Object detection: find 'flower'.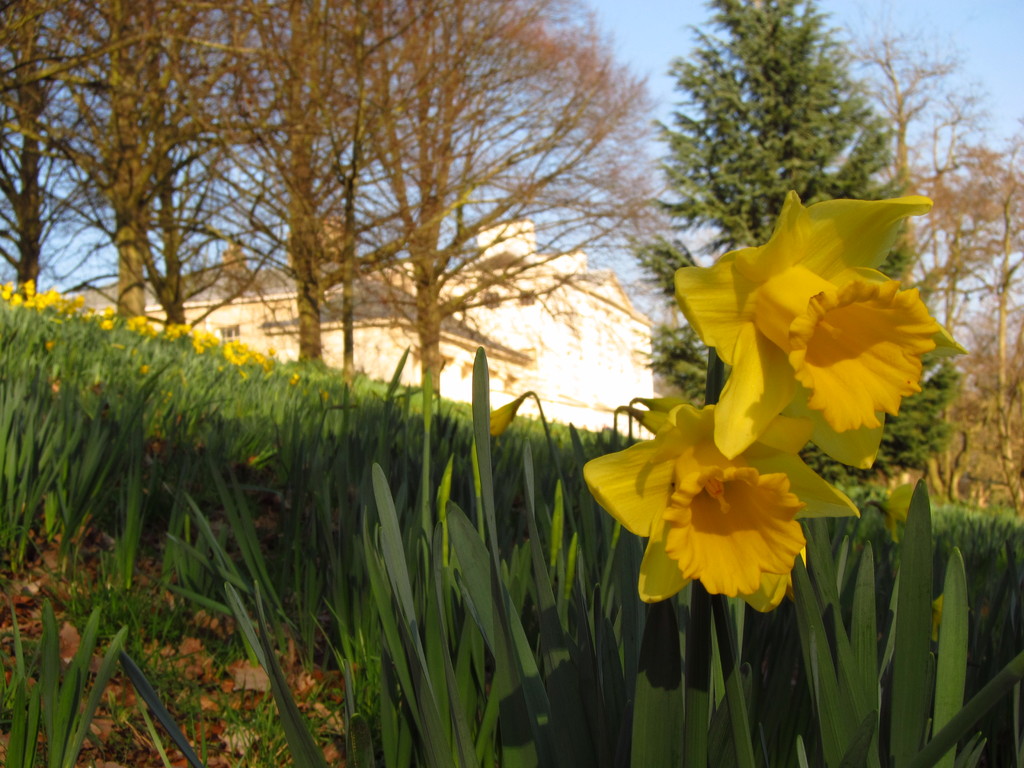
locate(578, 390, 862, 620).
